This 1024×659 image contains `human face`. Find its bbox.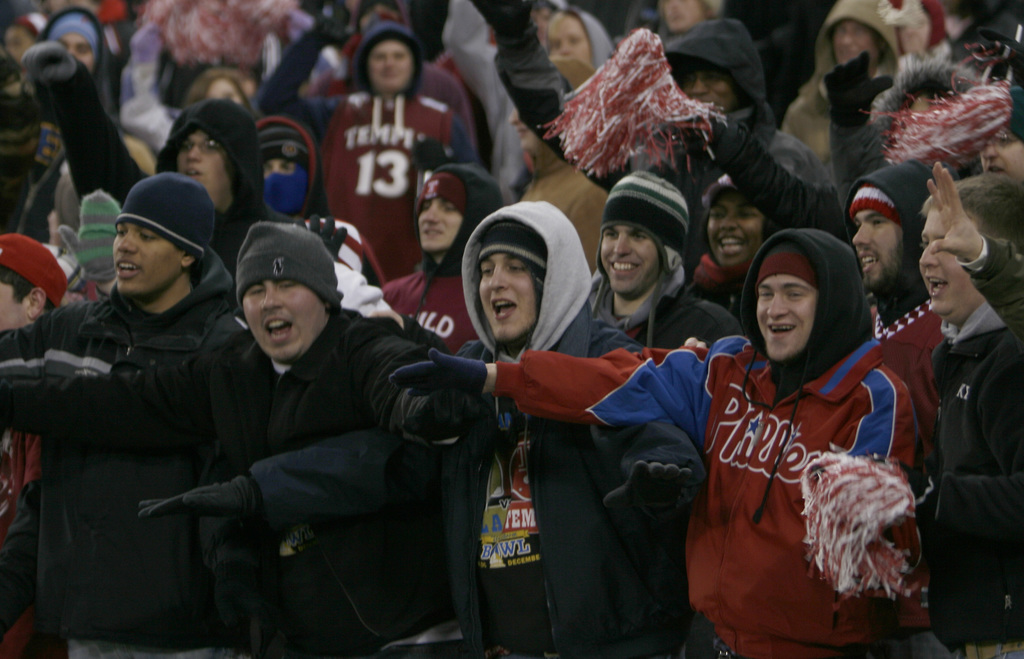
rect(369, 44, 412, 86).
